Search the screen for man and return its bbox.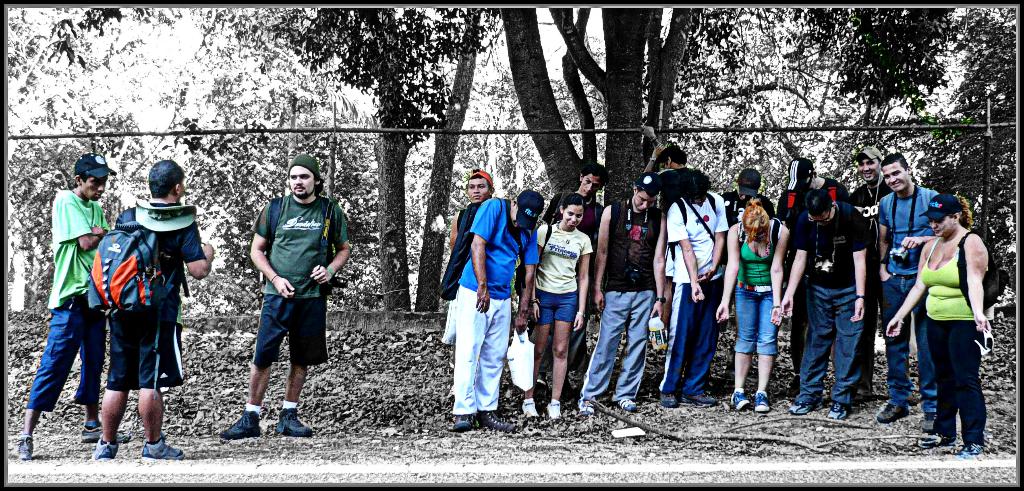
Found: select_region(655, 172, 726, 401).
